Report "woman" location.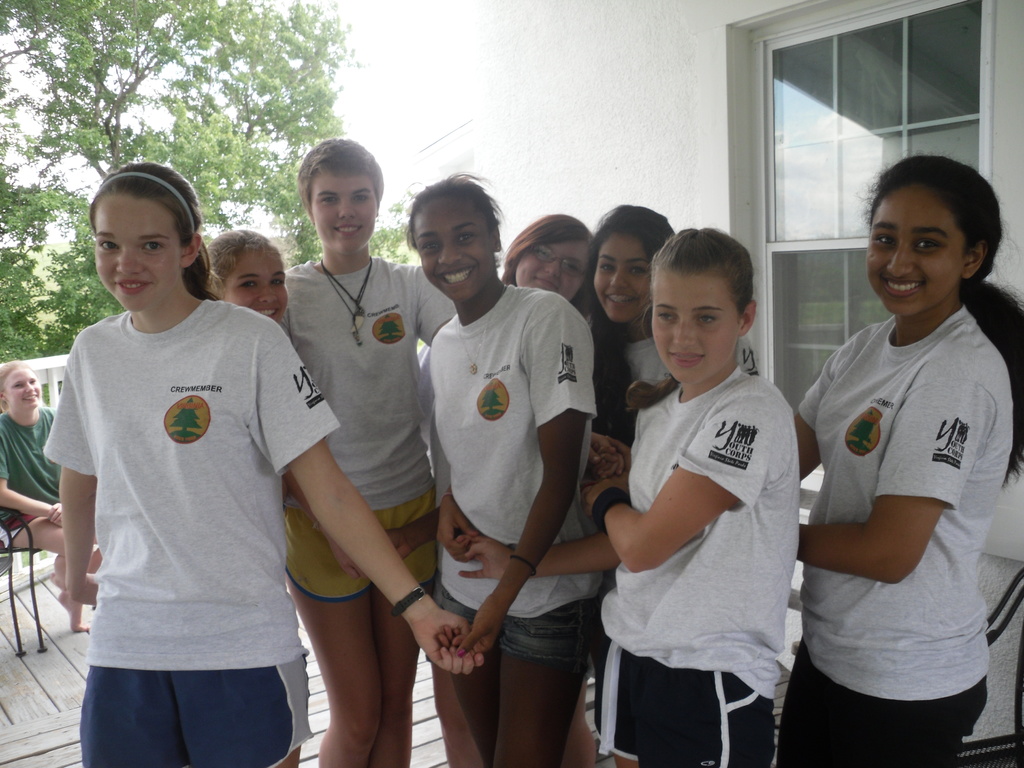
Report: crop(456, 226, 803, 767).
